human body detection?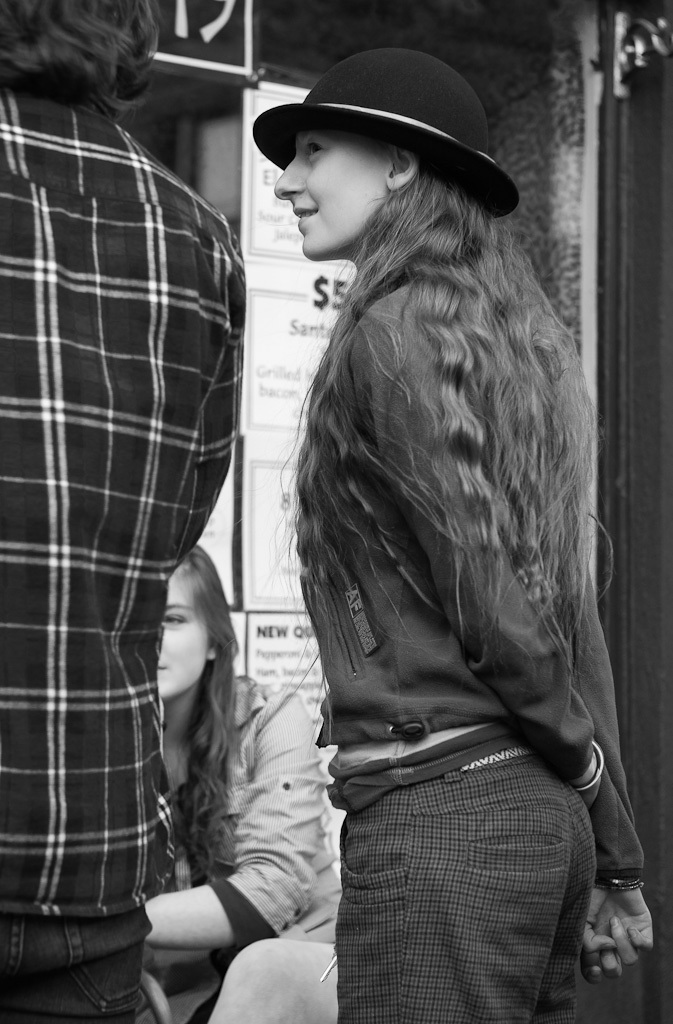
[left=0, top=76, right=250, bottom=1023]
